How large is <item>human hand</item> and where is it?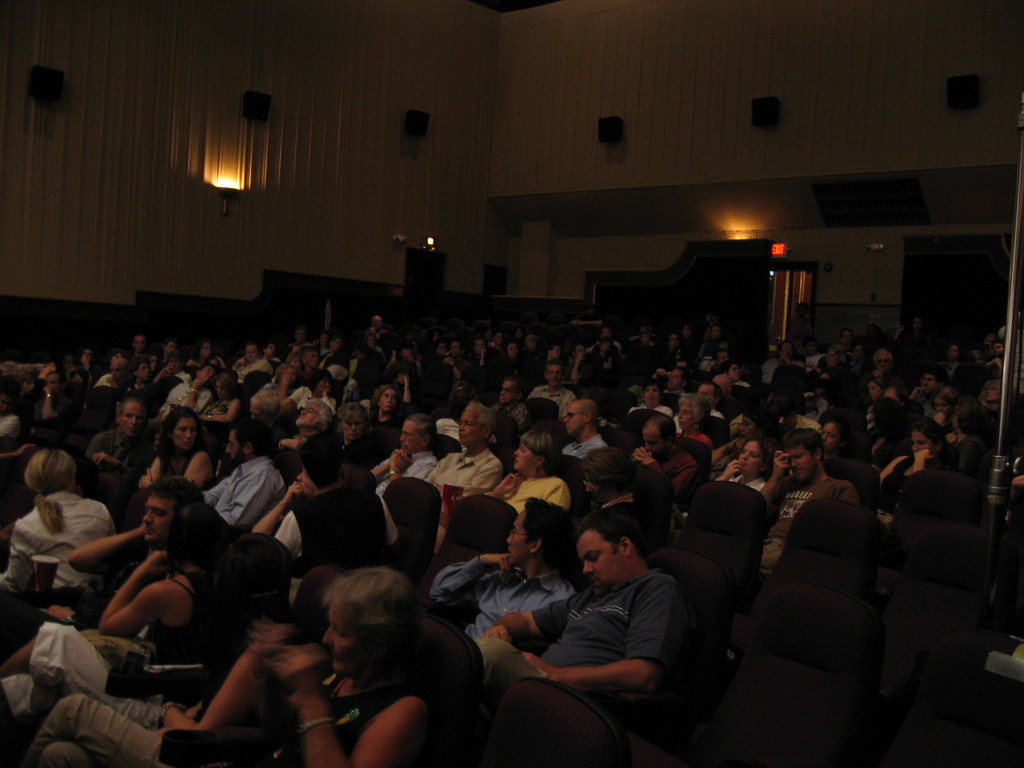
Bounding box: pyautogui.locateOnScreen(143, 550, 168, 574).
